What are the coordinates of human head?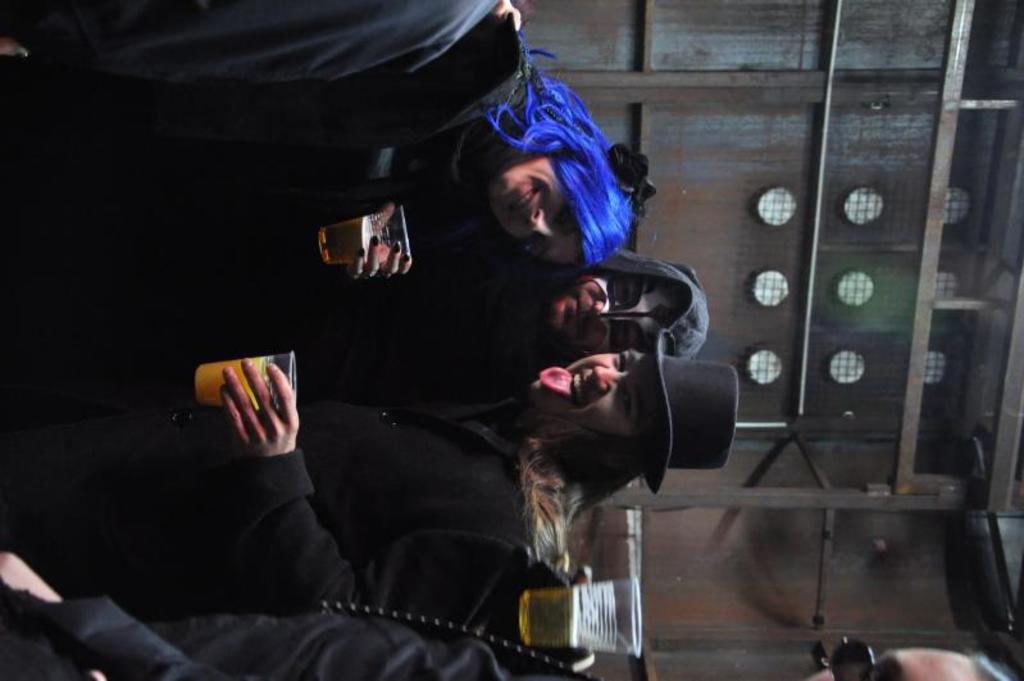
(814, 645, 1012, 680).
